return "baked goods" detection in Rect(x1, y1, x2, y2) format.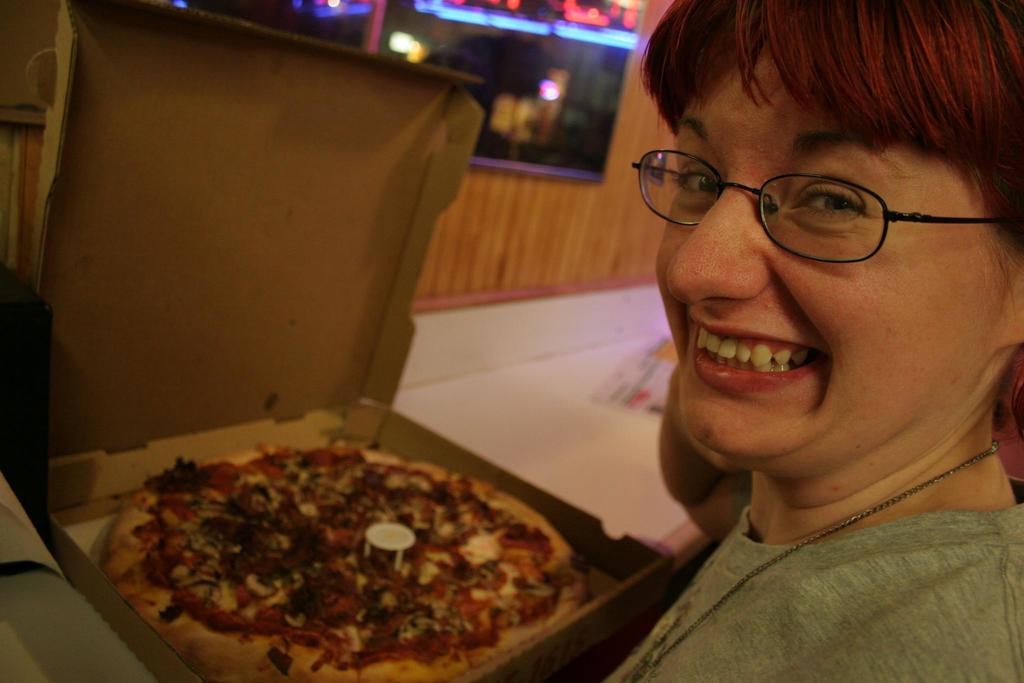
Rect(92, 444, 581, 682).
